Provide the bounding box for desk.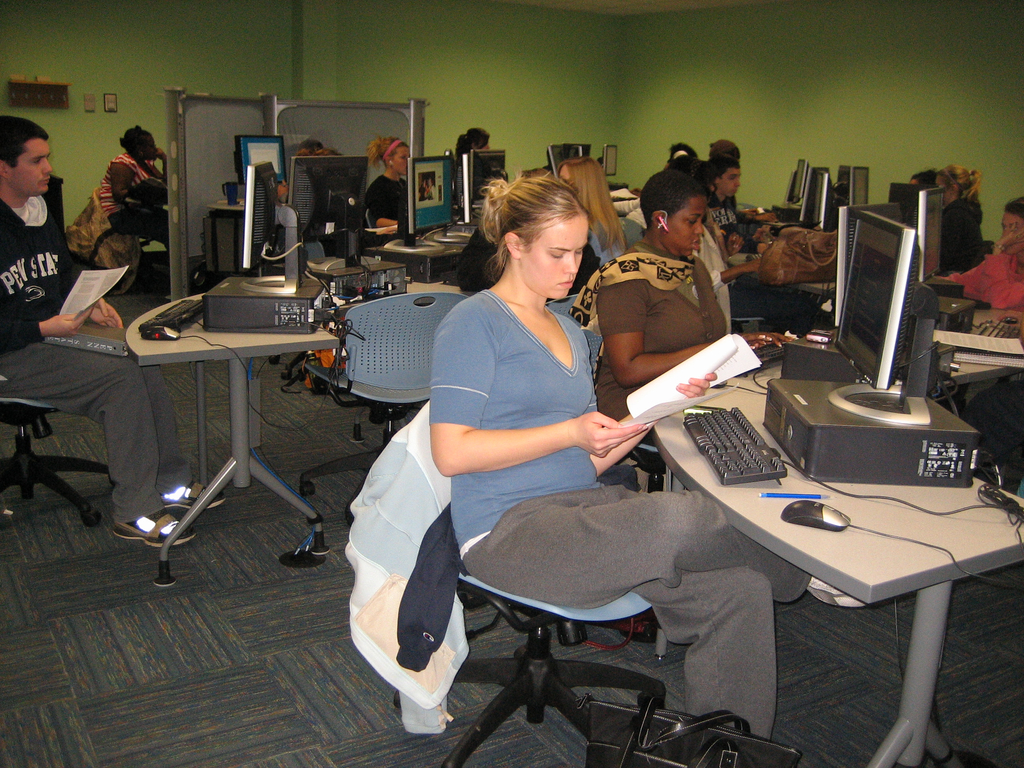
bbox(118, 286, 344, 593).
